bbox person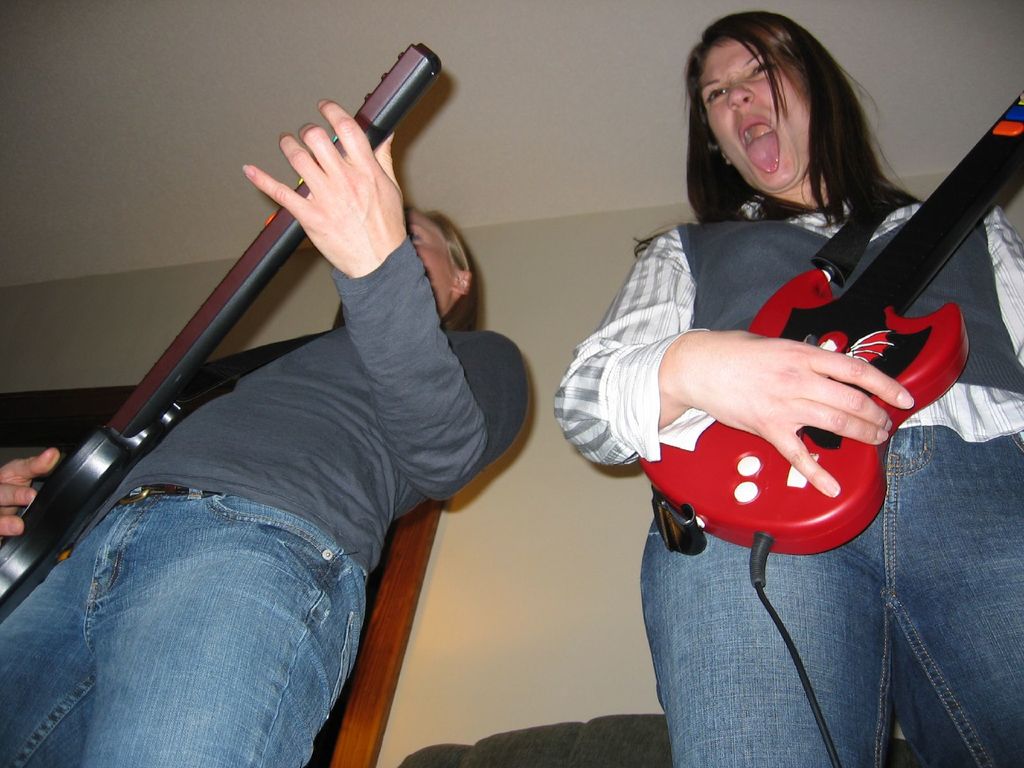
bbox(1, 95, 530, 767)
